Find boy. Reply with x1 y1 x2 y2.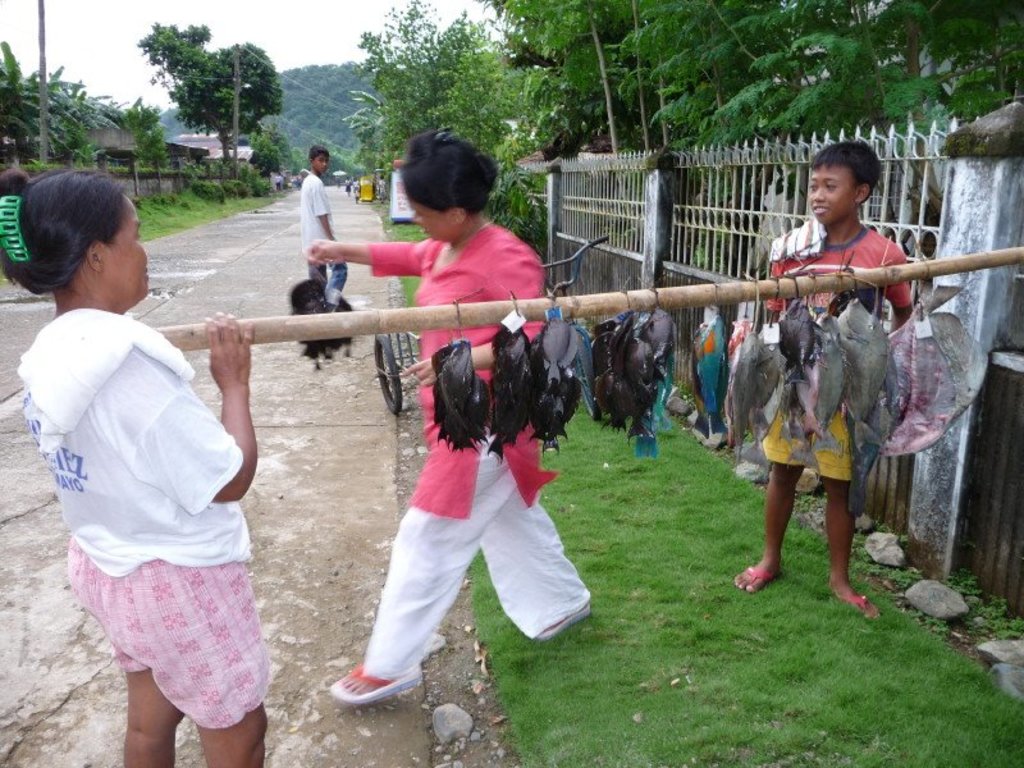
727 132 924 623.
